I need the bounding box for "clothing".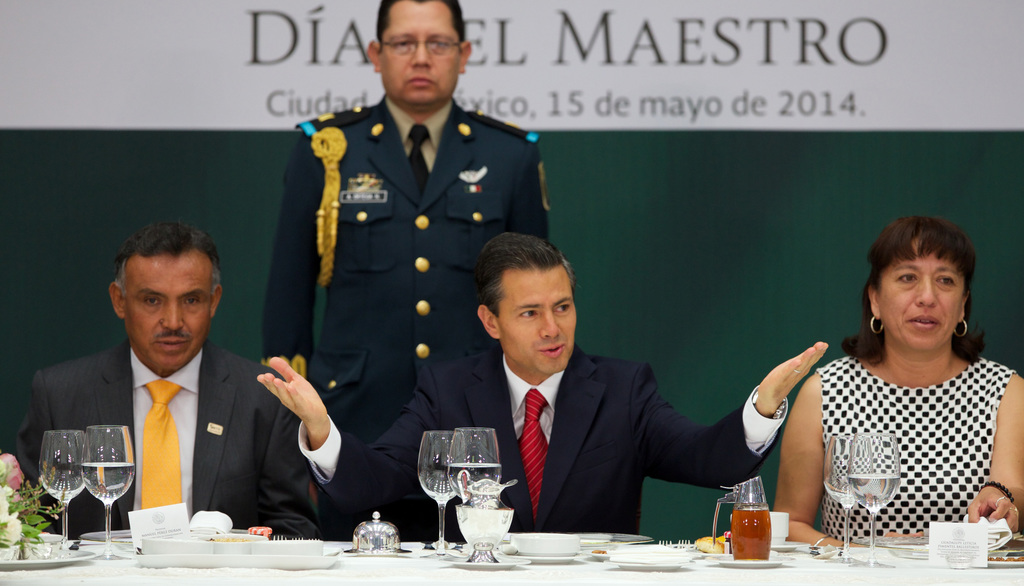
Here it is: [292, 347, 792, 539].
